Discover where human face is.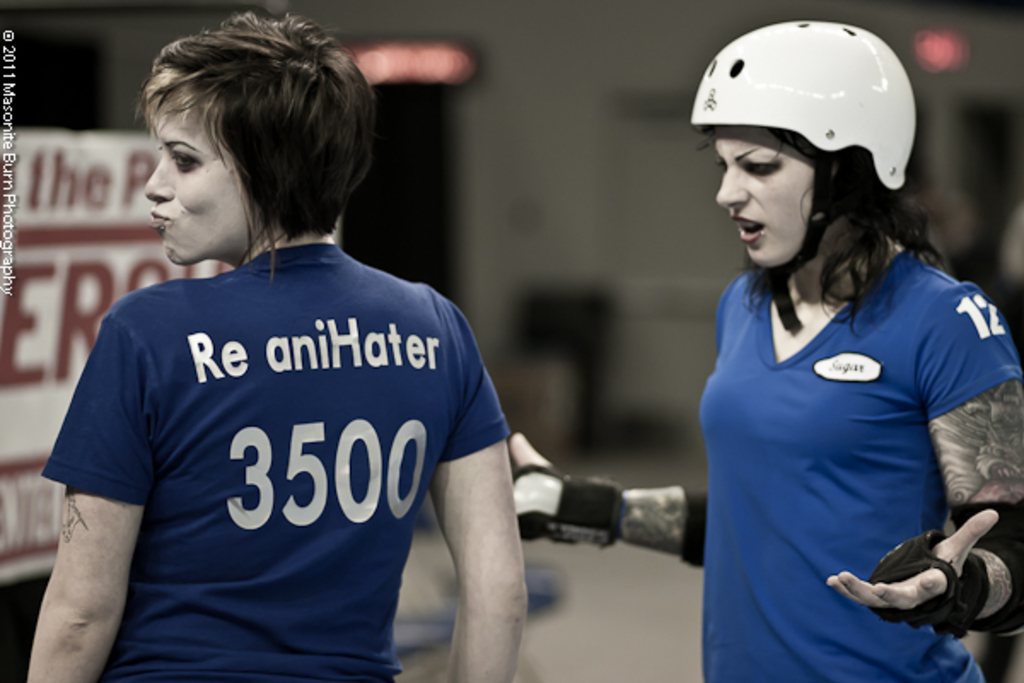
Discovered at 715,113,817,263.
